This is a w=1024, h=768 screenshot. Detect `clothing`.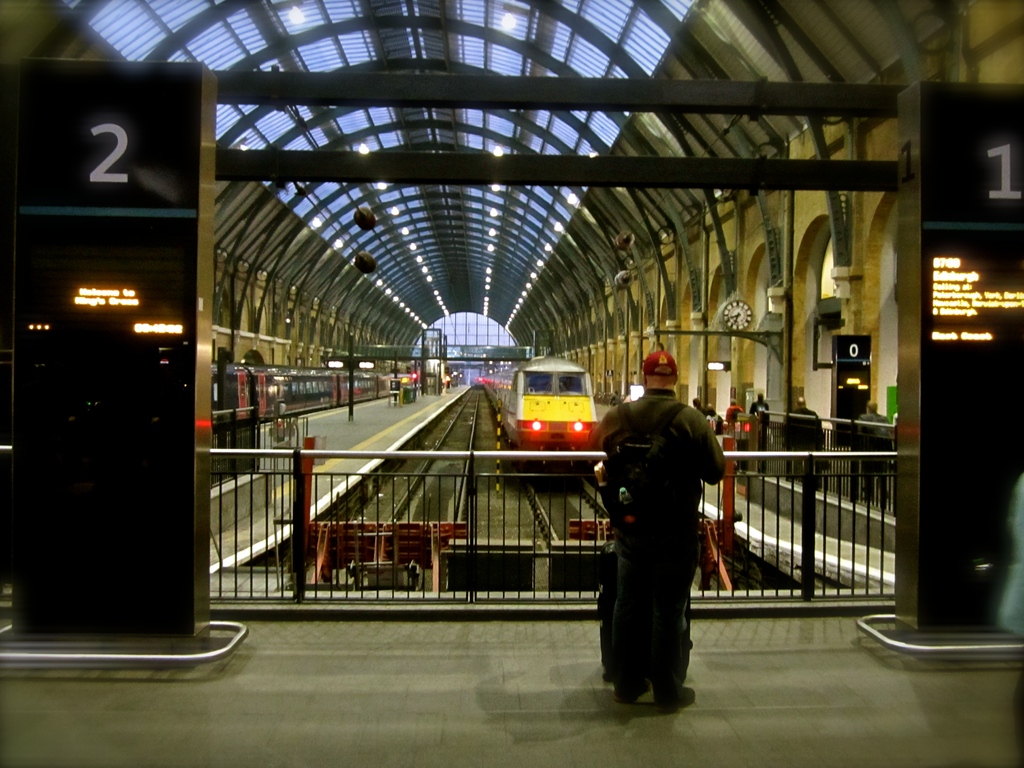
710:410:723:434.
